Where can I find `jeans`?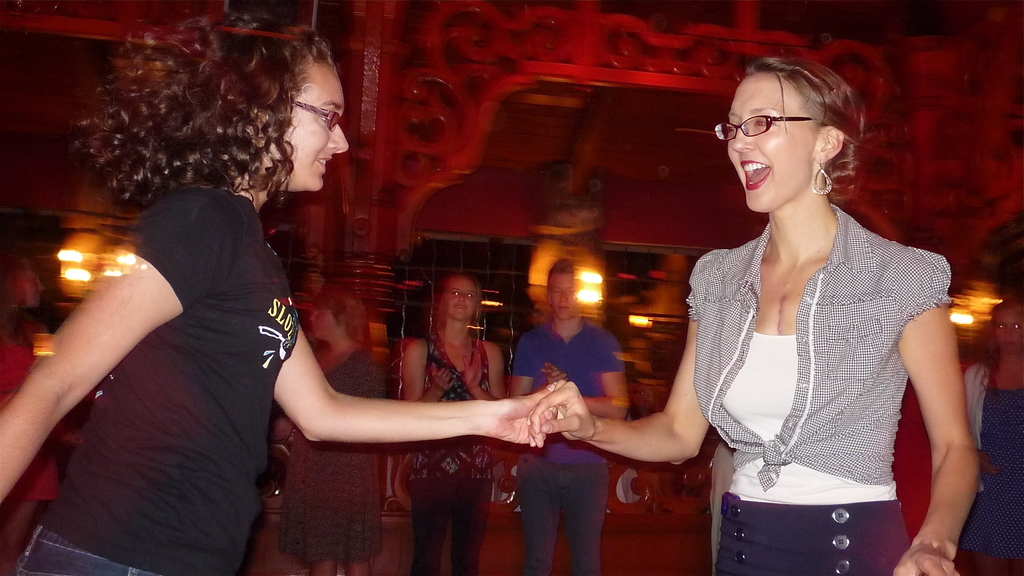
You can find it at [417,496,483,568].
